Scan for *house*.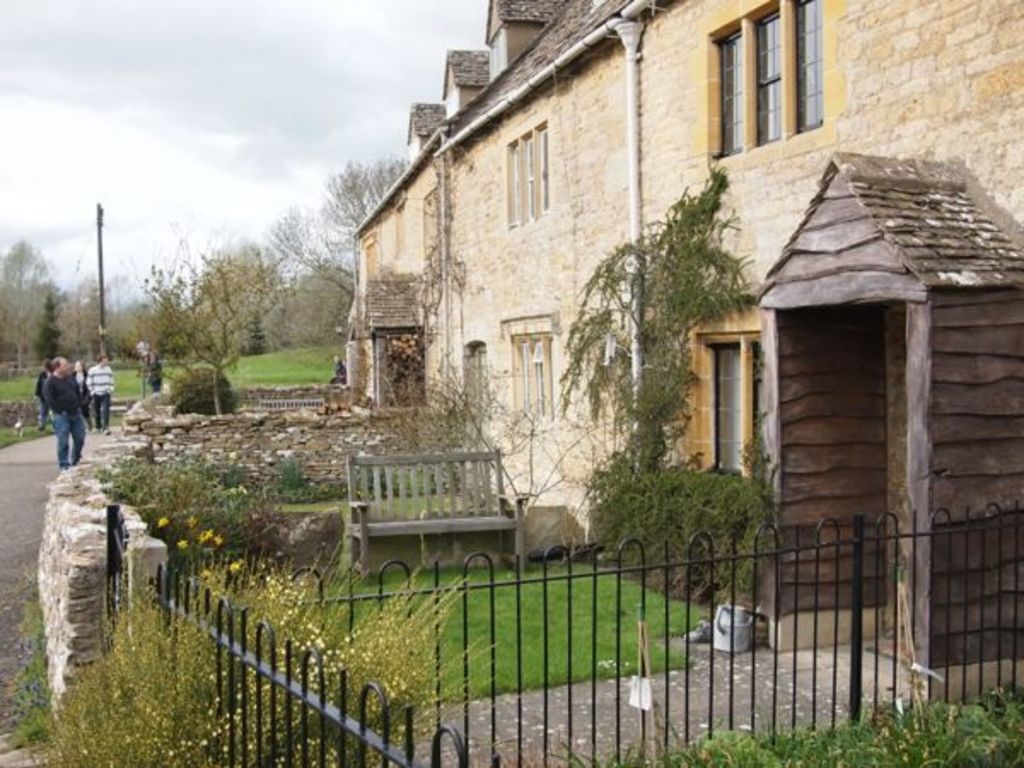
Scan result: <bbox>352, 0, 1022, 698</bbox>.
